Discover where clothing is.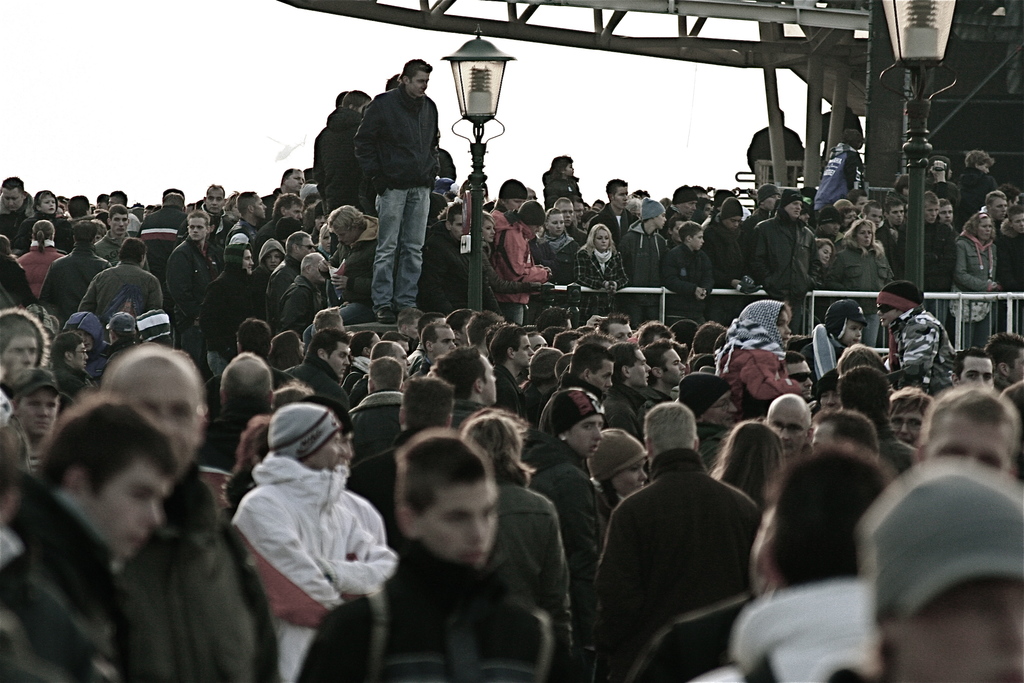
Discovered at (left=714, top=587, right=879, bottom=682).
